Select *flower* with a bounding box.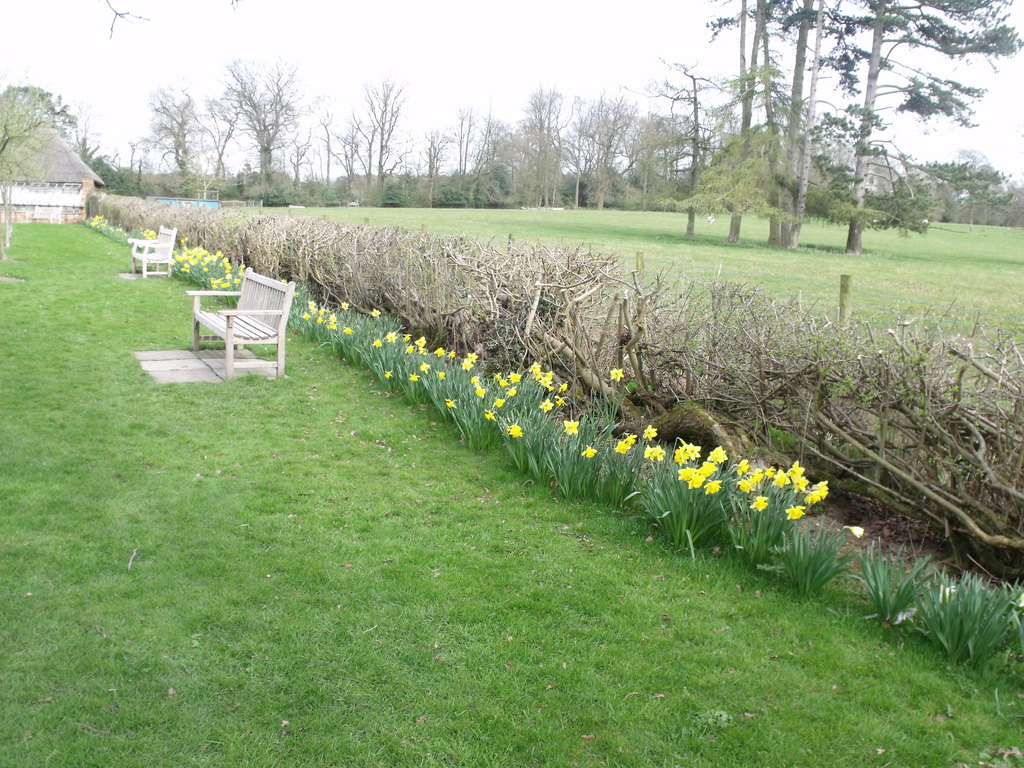
region(448, 348, 456, 360).
